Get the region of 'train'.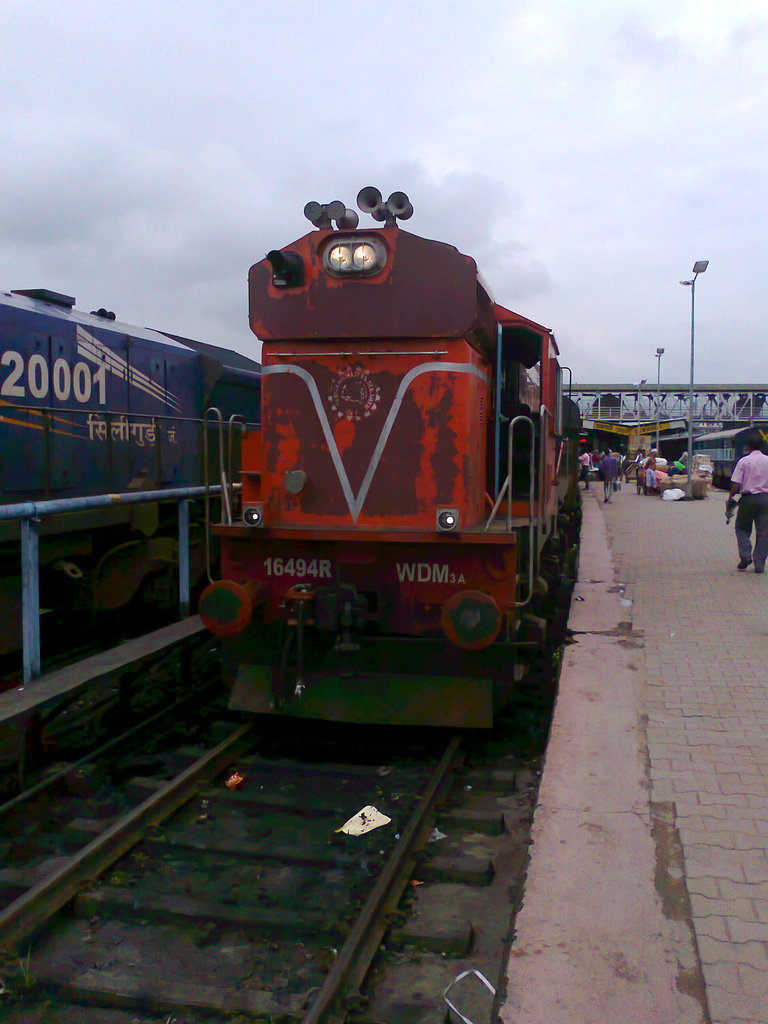
193:182:577:748.
